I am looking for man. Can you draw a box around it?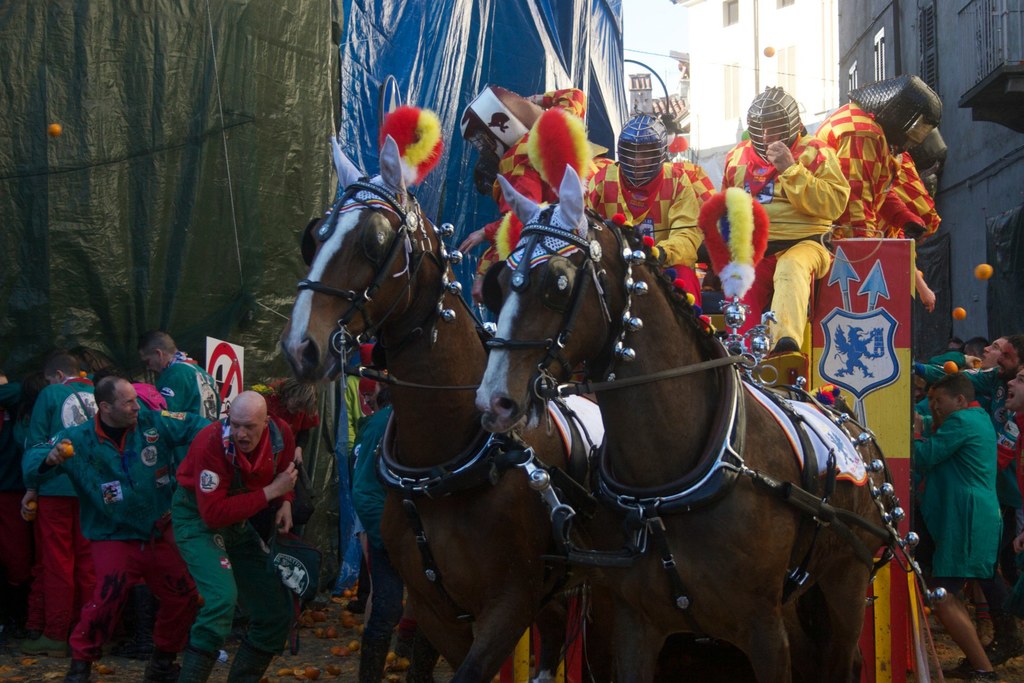
Sure, the bounding box is rect(975, 335, 1023, 419).
